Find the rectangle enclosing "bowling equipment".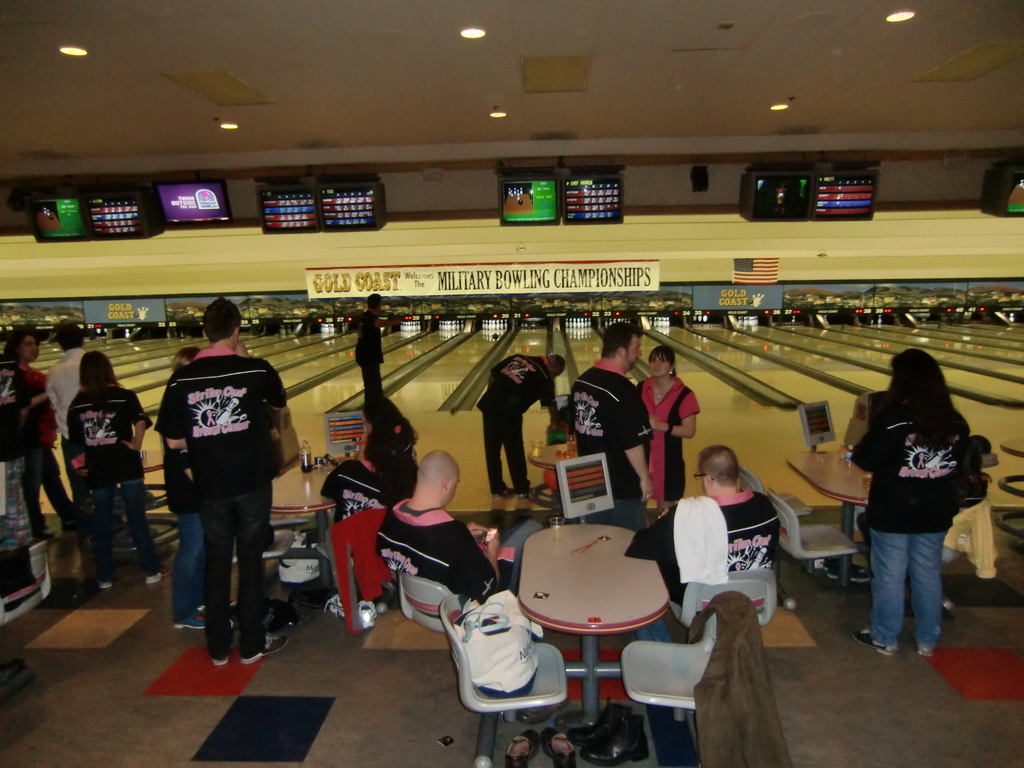
1008, 310, 1017, 323.
